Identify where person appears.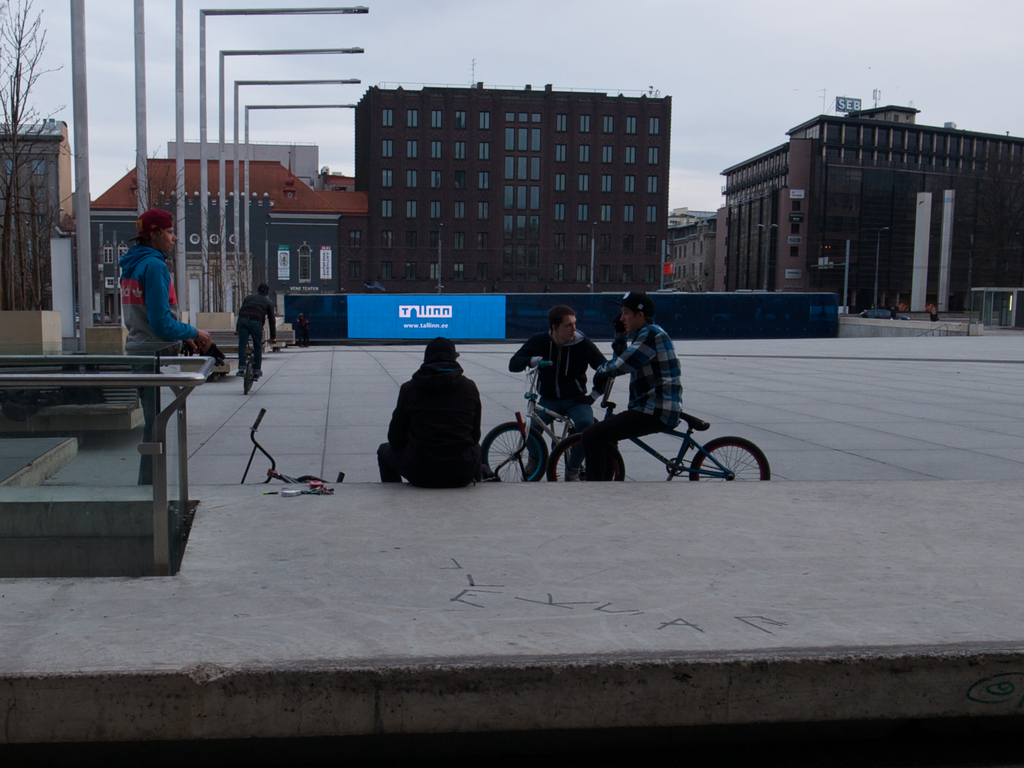
Appears at <box>516,298,611,483</box>.
